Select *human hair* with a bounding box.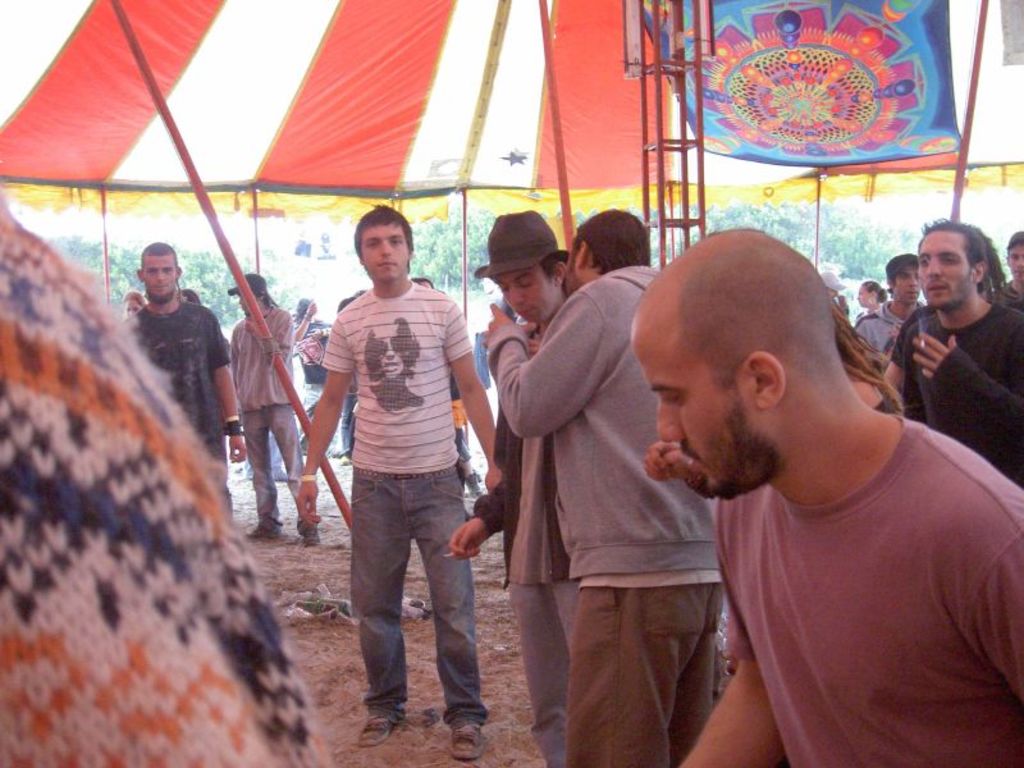
region(979, 225, 1023, 317).
